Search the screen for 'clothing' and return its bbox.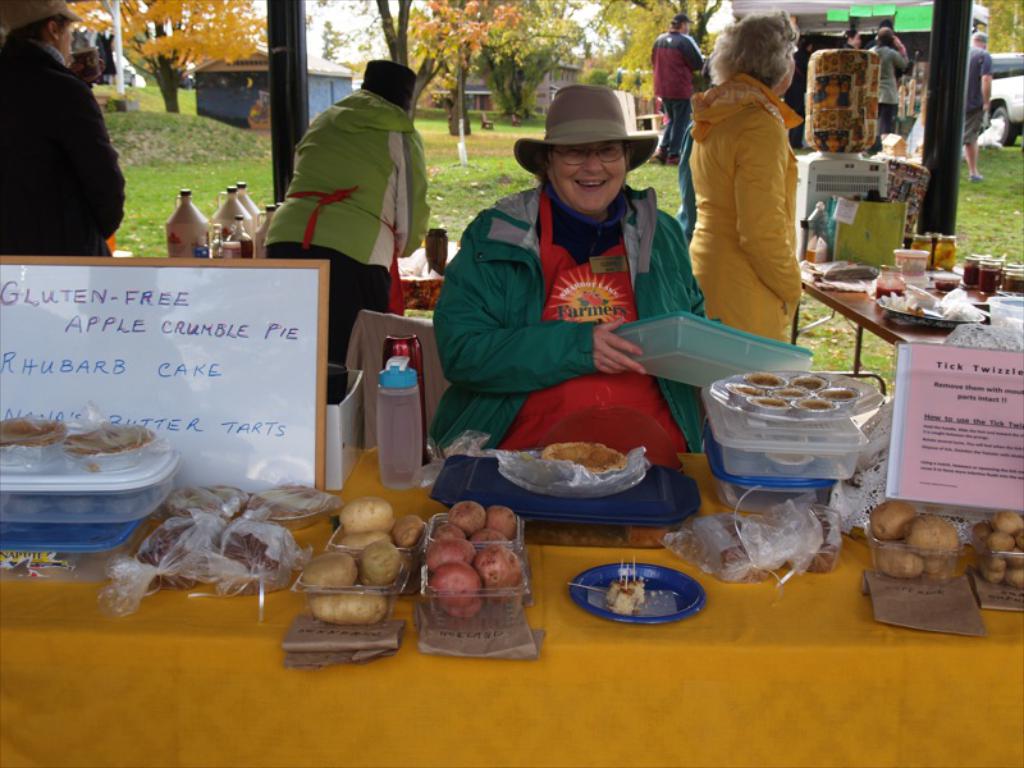
Found: left=265, top=83, right=439, bottom=390.
